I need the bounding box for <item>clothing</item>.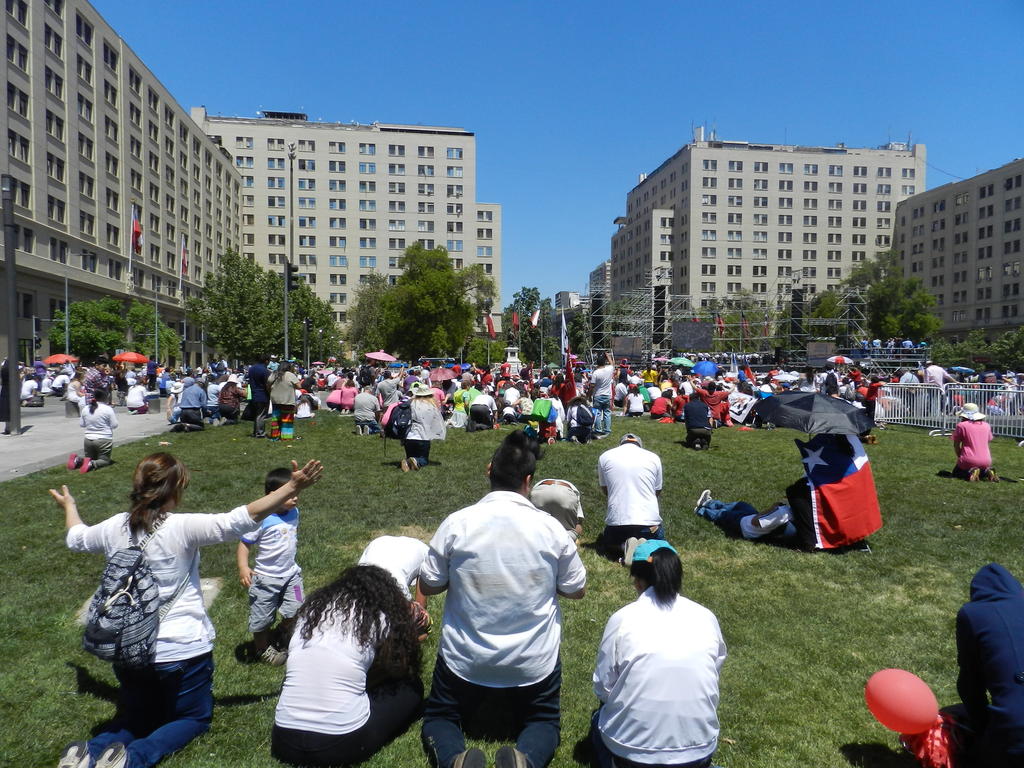
Here it is: 356/525/428/598.
